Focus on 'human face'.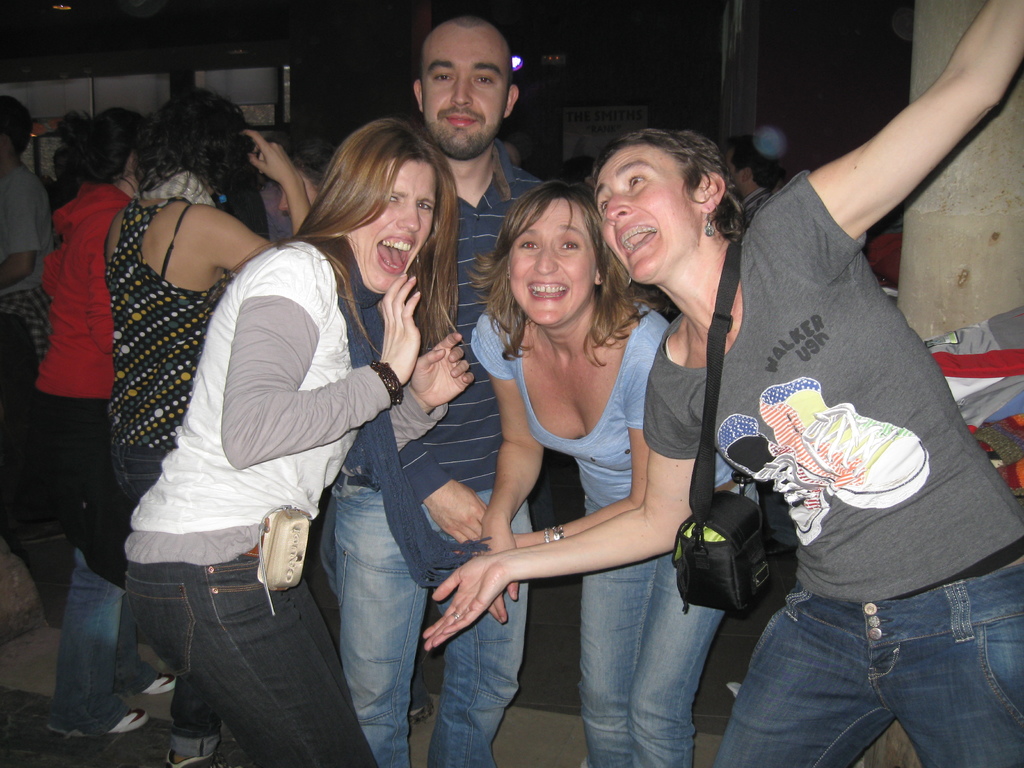
Focused at l=505, t=196, r=597, b=322.
